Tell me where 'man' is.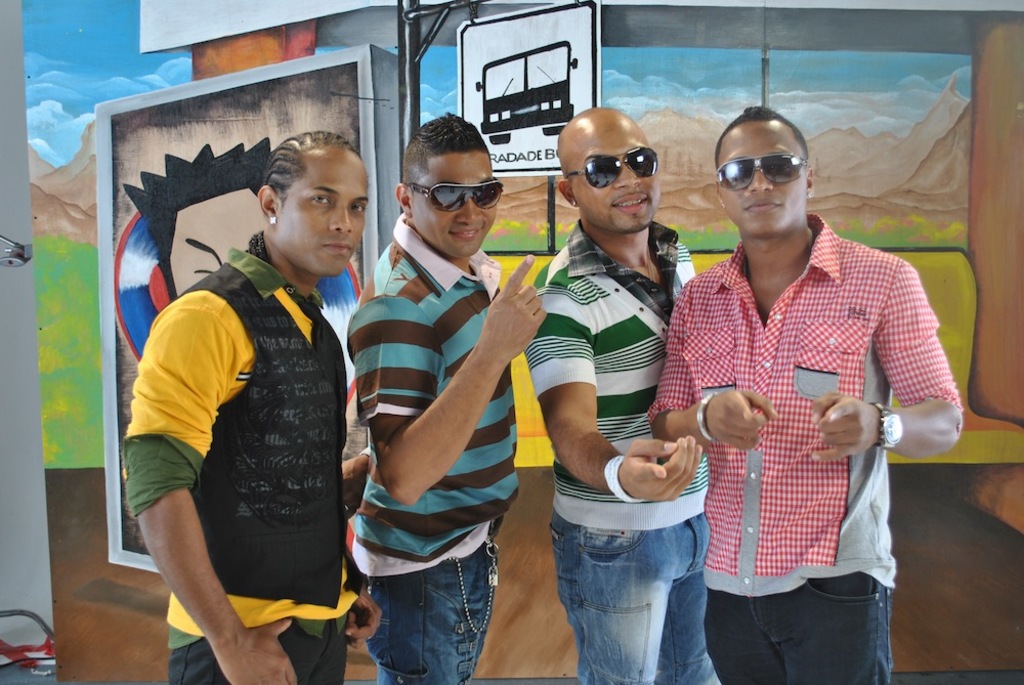
'man' is at (522, 105, 723, 684).
